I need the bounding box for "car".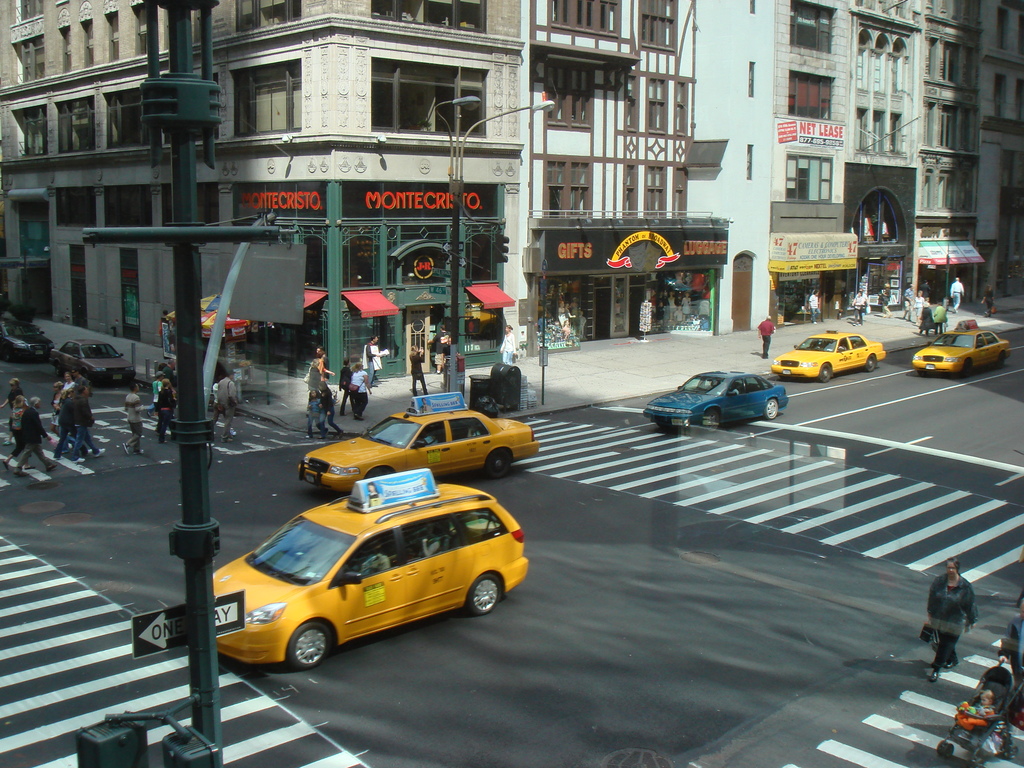
Here it is: pyautogui.locateOnScreen(209, 470, 530, 675).
